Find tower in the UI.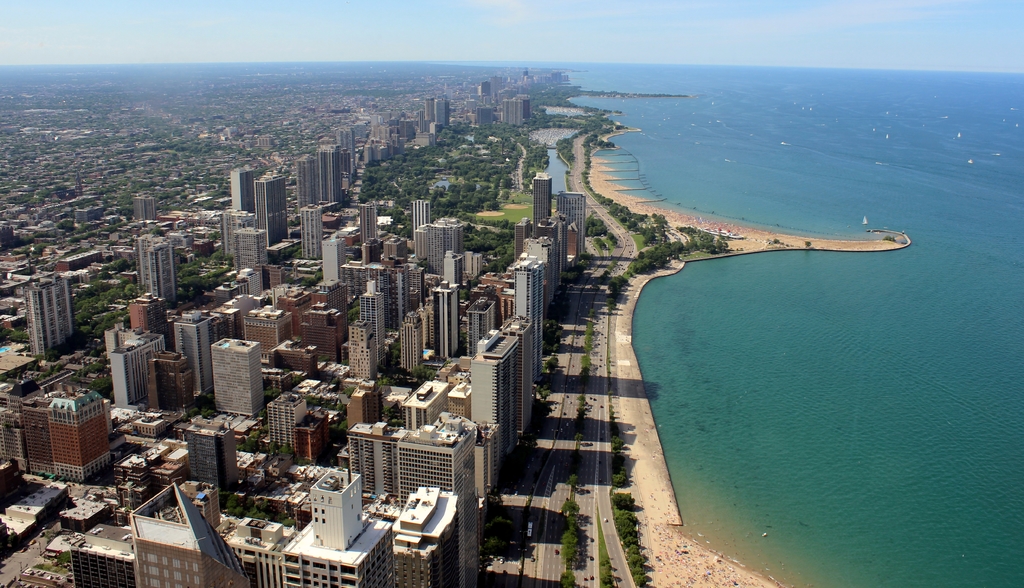
UI element at [x1=131, y1=236, x2=180, y2=307].
